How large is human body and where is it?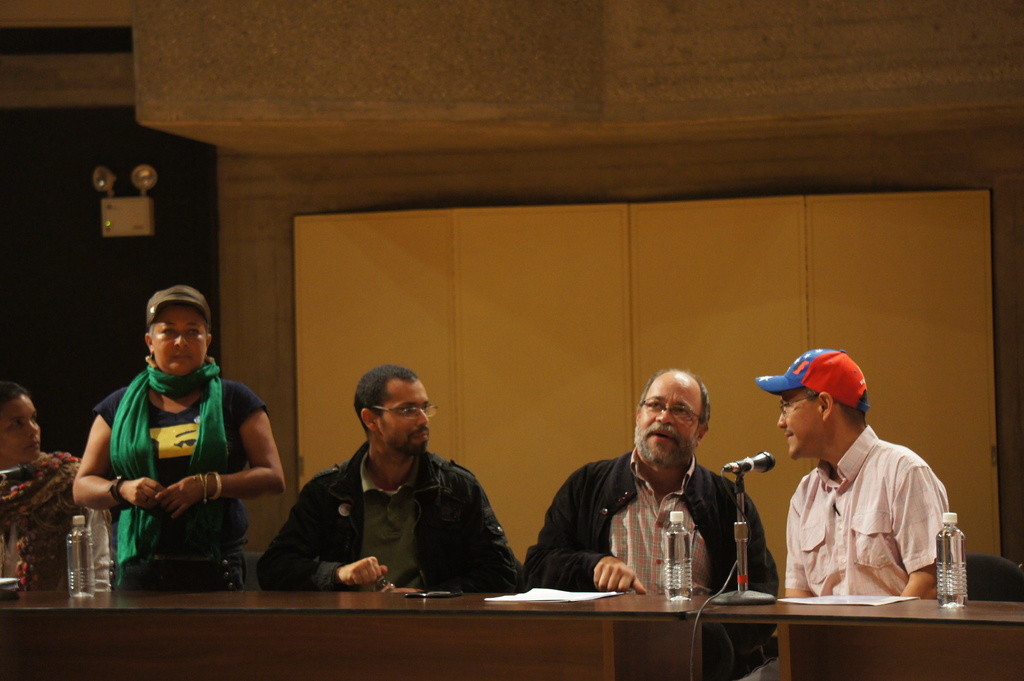
Bounding box: (522,445,783,680).
